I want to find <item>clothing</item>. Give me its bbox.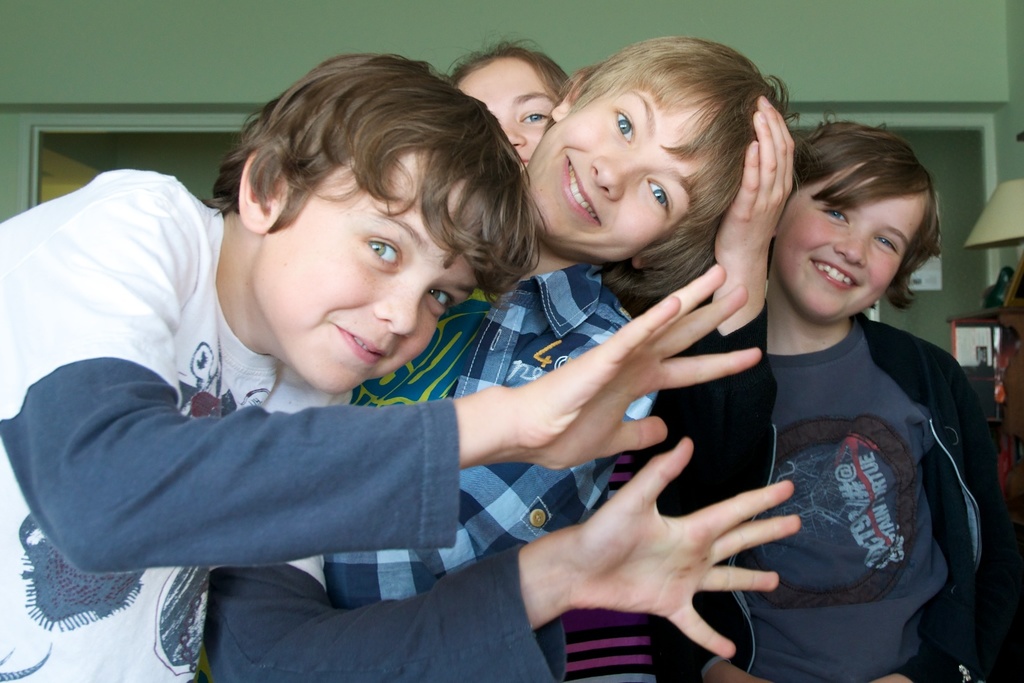
l=328, t=249, r=662, b=609.
